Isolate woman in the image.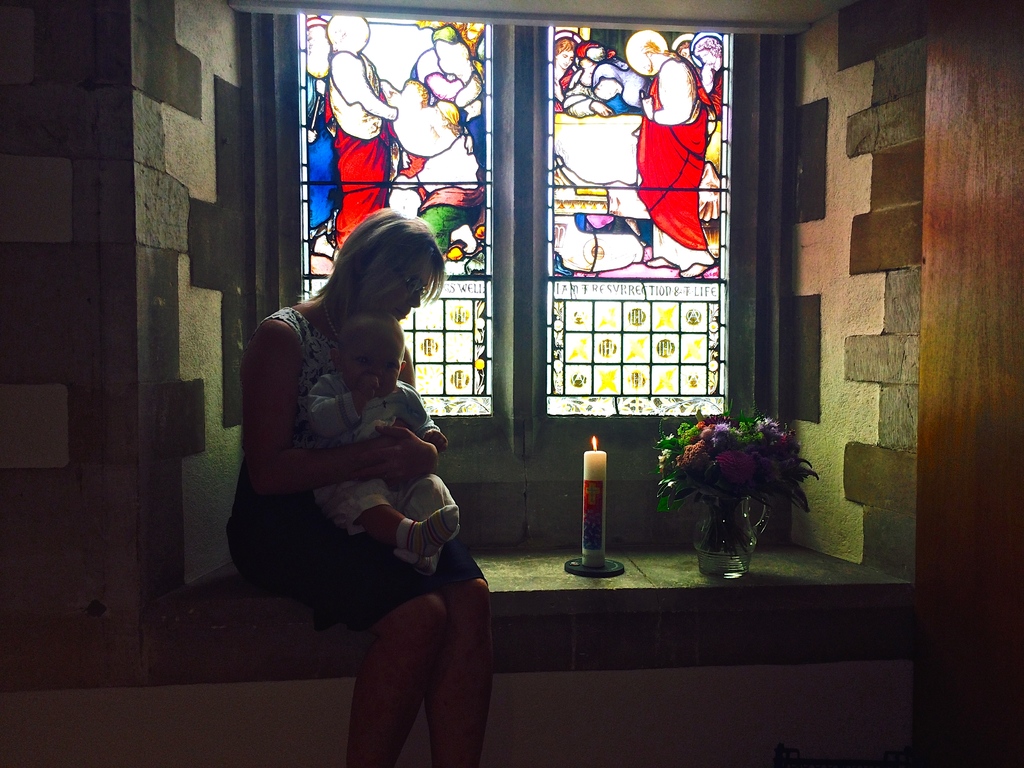
Isolated region: detection(229, 192, 481, 733).
